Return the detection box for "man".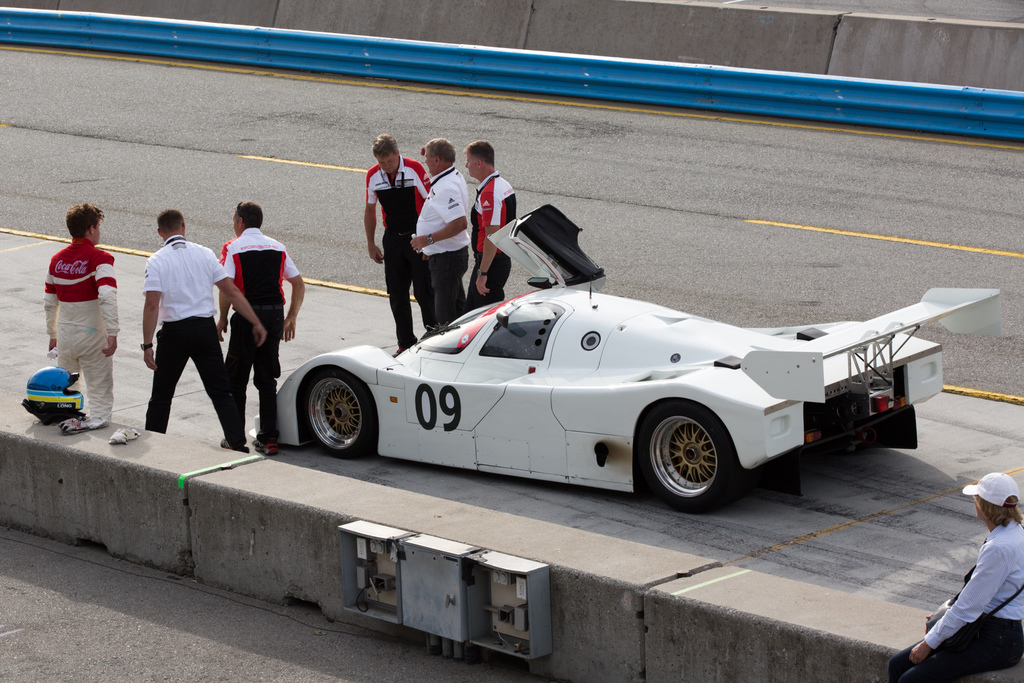
<region>362, 133, 435, 362</region>.
